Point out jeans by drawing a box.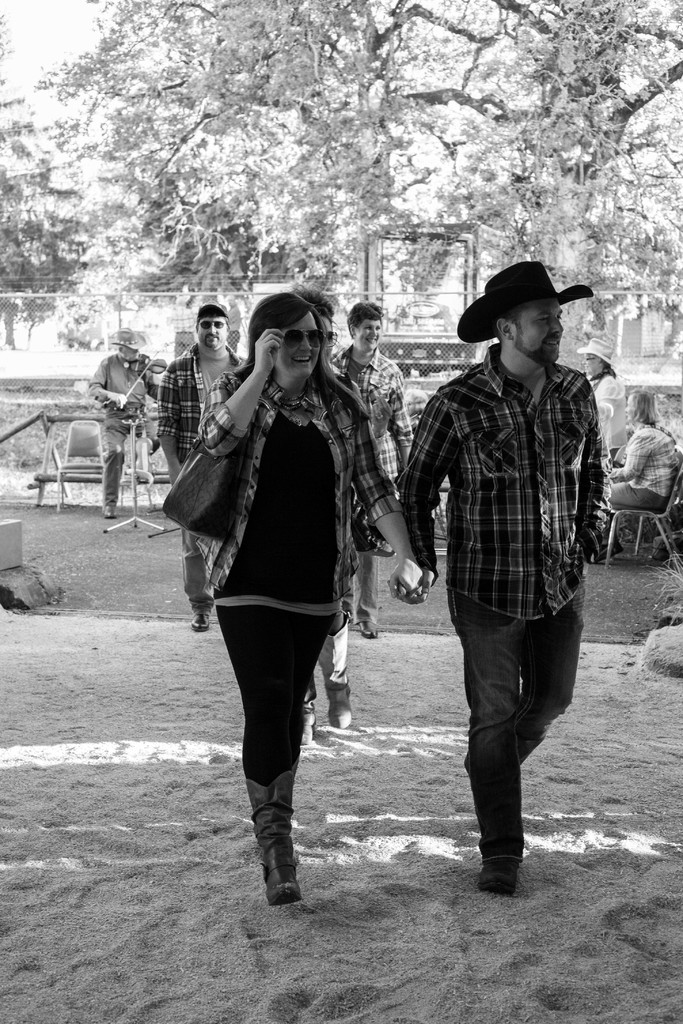
crop(436, 579, 592, 873).
